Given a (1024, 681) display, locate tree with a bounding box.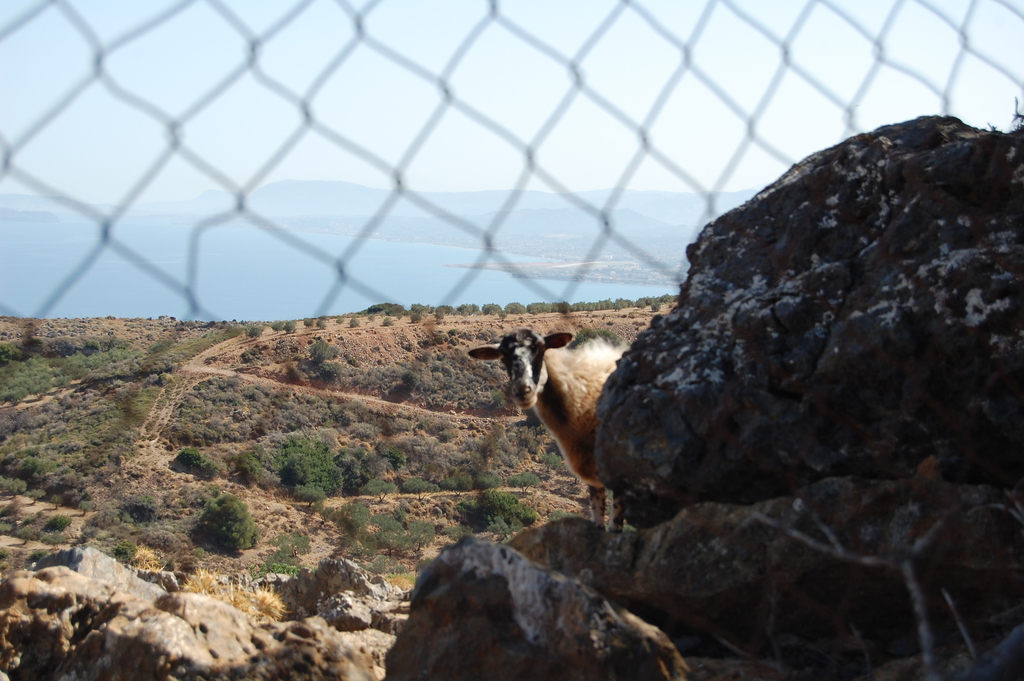
Located: 367 516 416 561.
